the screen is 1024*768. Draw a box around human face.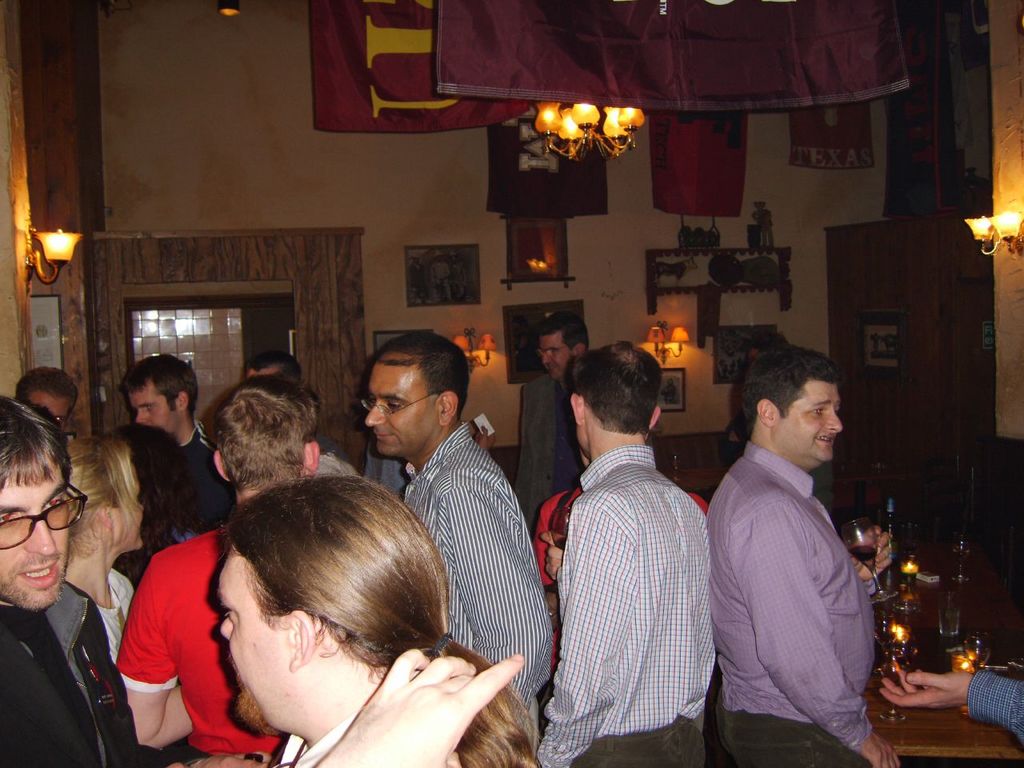
(left=234, top=546, right=368, bottom=734).
